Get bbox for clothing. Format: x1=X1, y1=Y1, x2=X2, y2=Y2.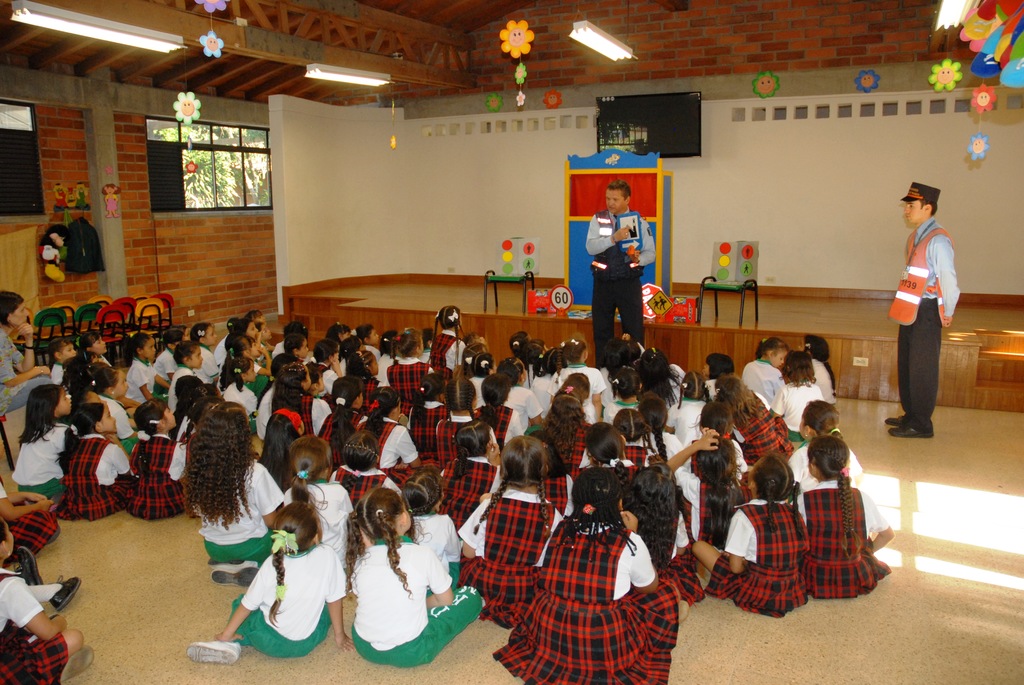
x1=0, y1=326, x2=50, y2=421.
